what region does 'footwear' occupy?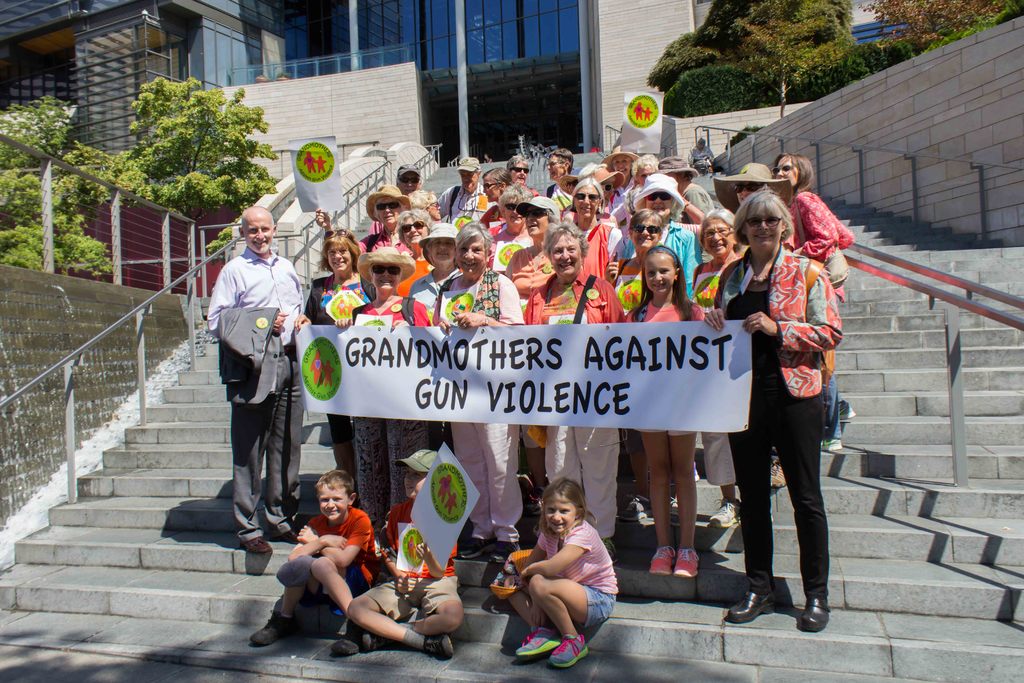
724 584 776 625.
